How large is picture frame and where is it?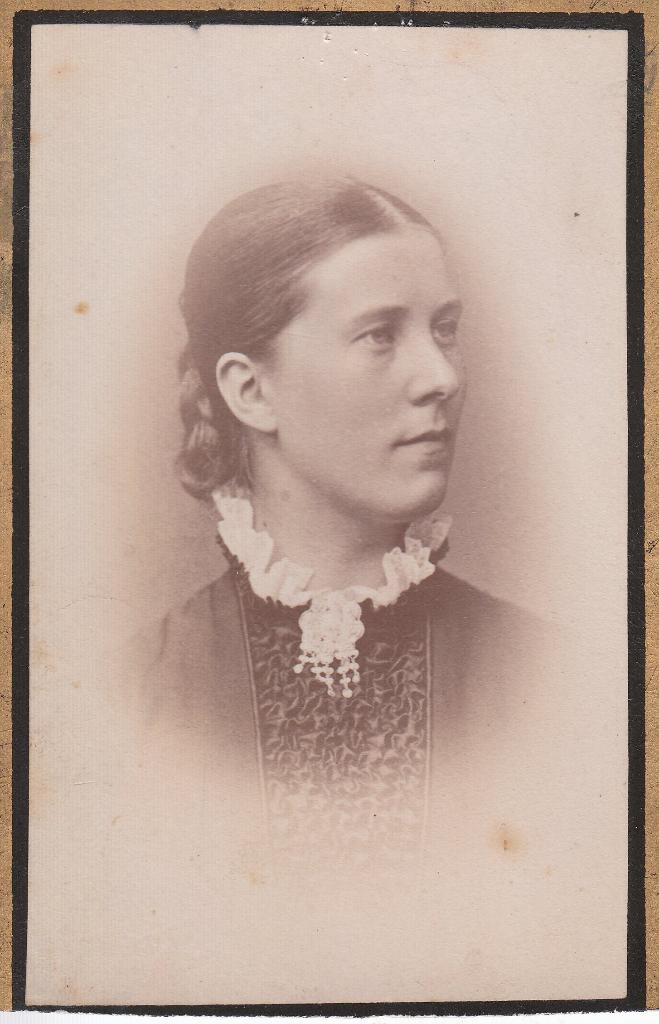
Bounding box: 4/12/644/1021.
